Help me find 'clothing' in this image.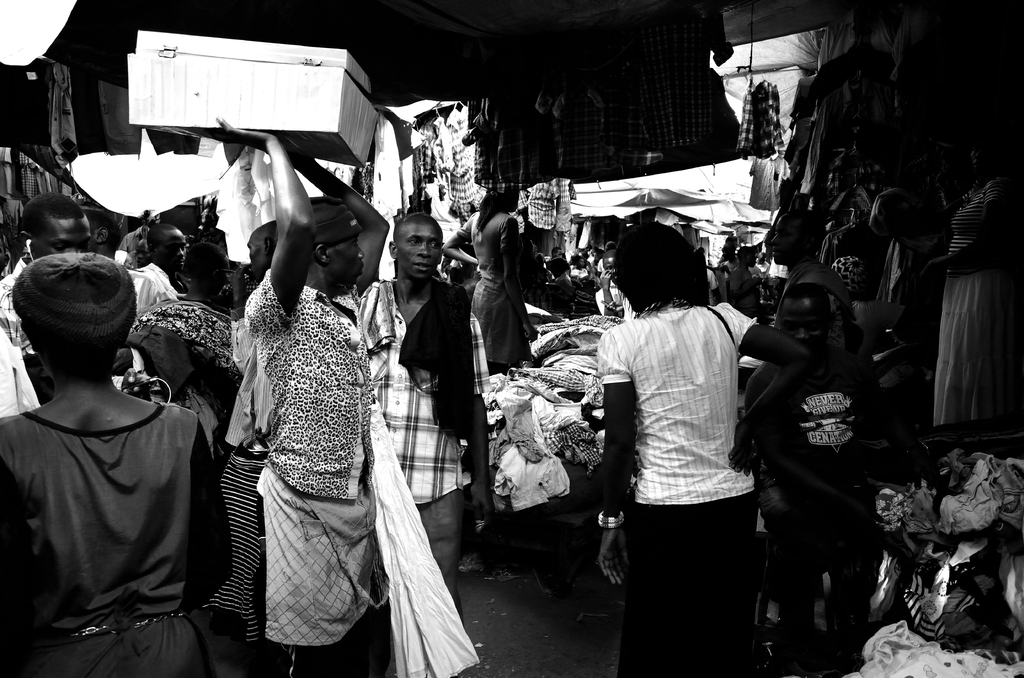
Found it: 0, 416, 216, 677.
